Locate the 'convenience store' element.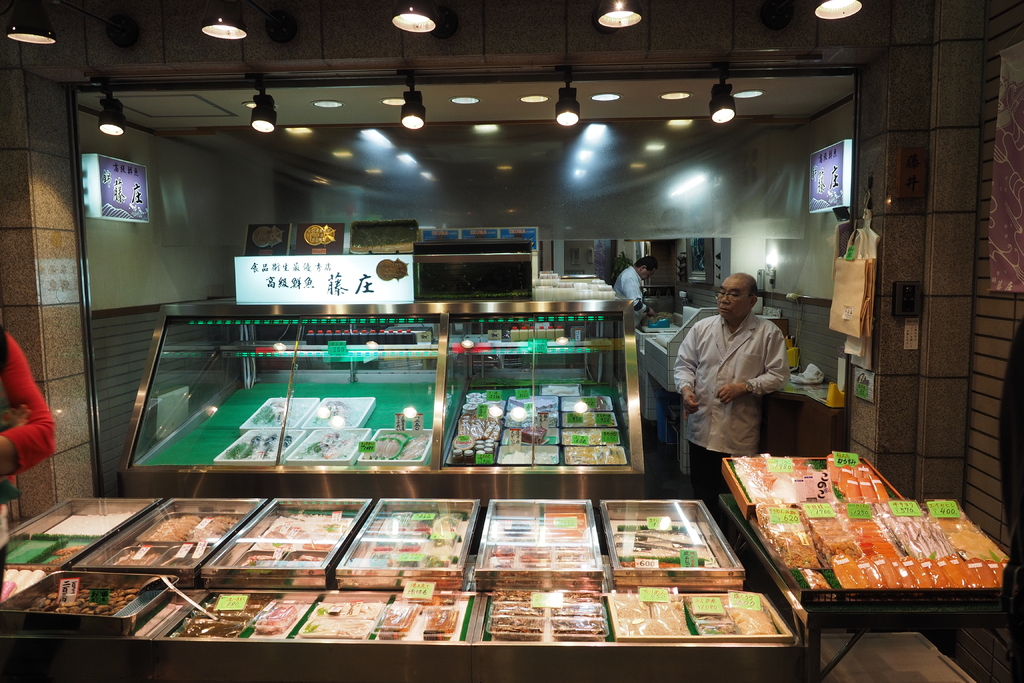
Element bbox: 0/0/1023/682.
